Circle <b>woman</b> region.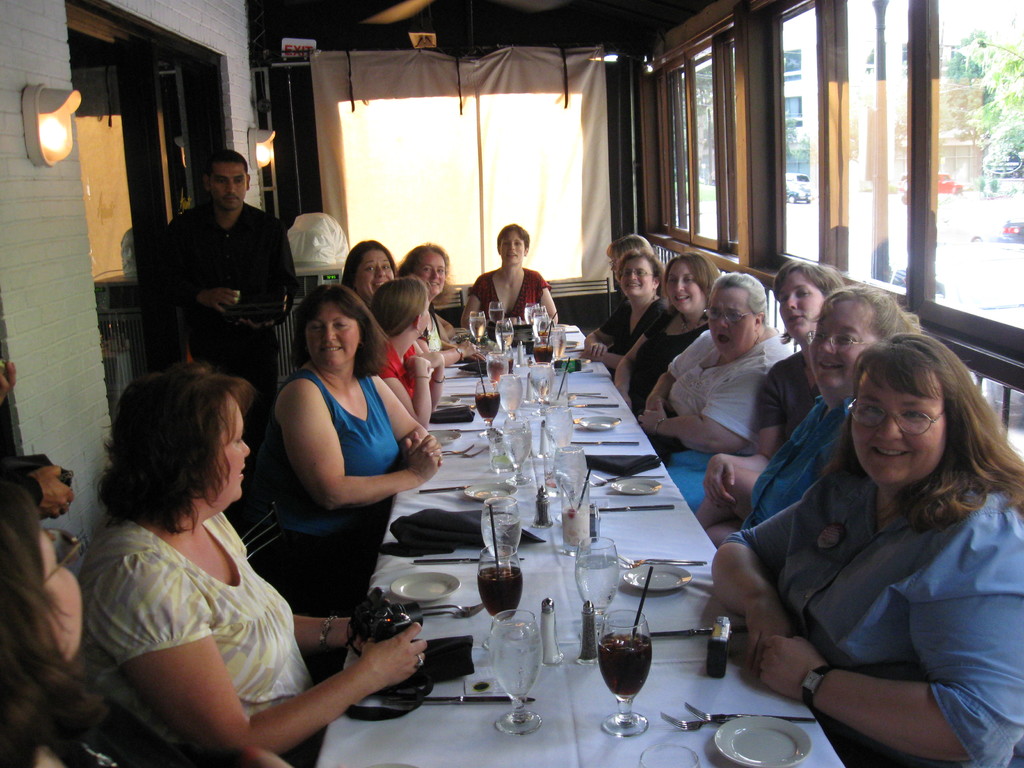
Region: detection(578, 252, 664, 376).
